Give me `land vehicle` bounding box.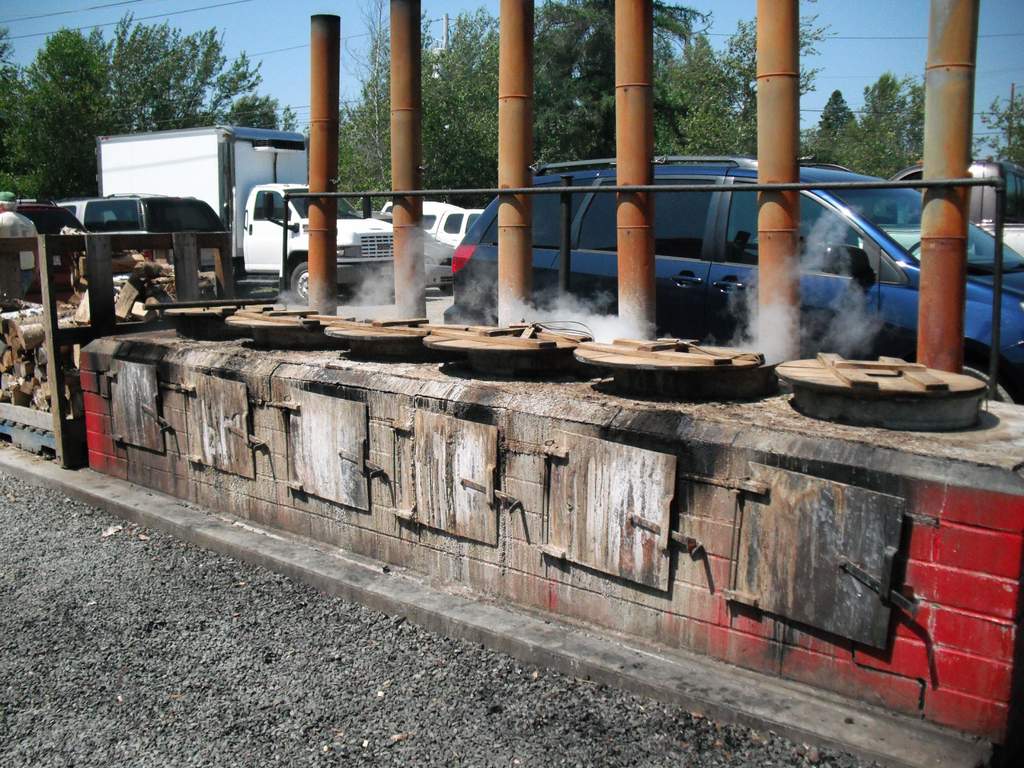
Rect(70, 191, 229, 273).
